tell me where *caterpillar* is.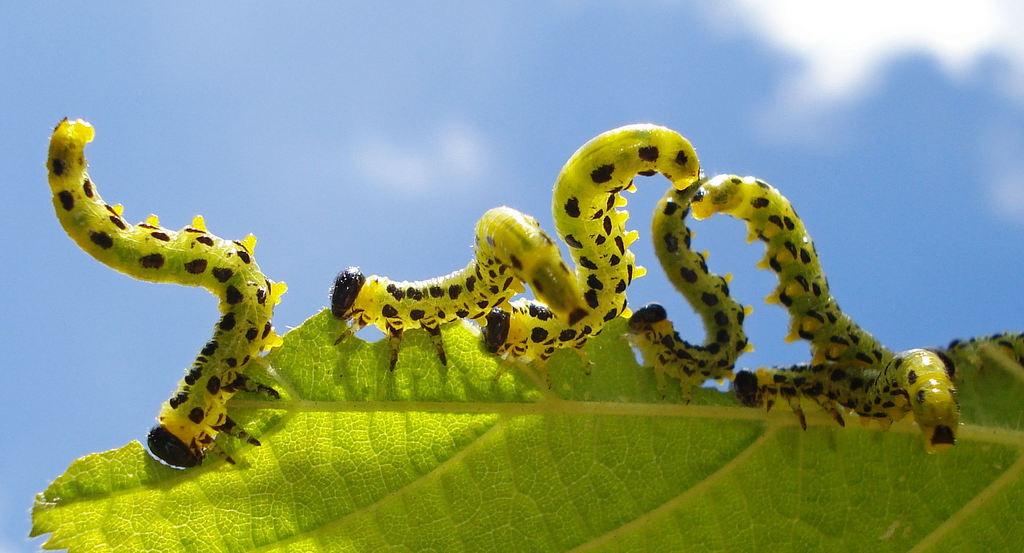
*caterpillar* is at rect(737, 346, 957, 442).
